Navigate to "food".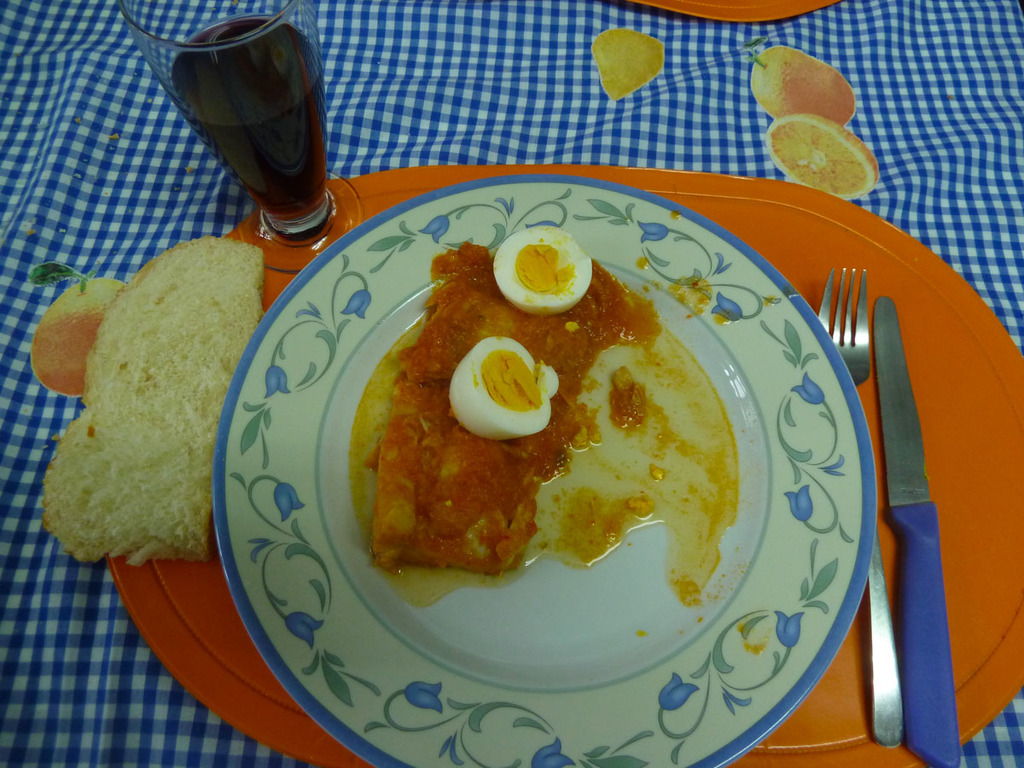
Navigation target: rect(591, 26, 666, 102).
